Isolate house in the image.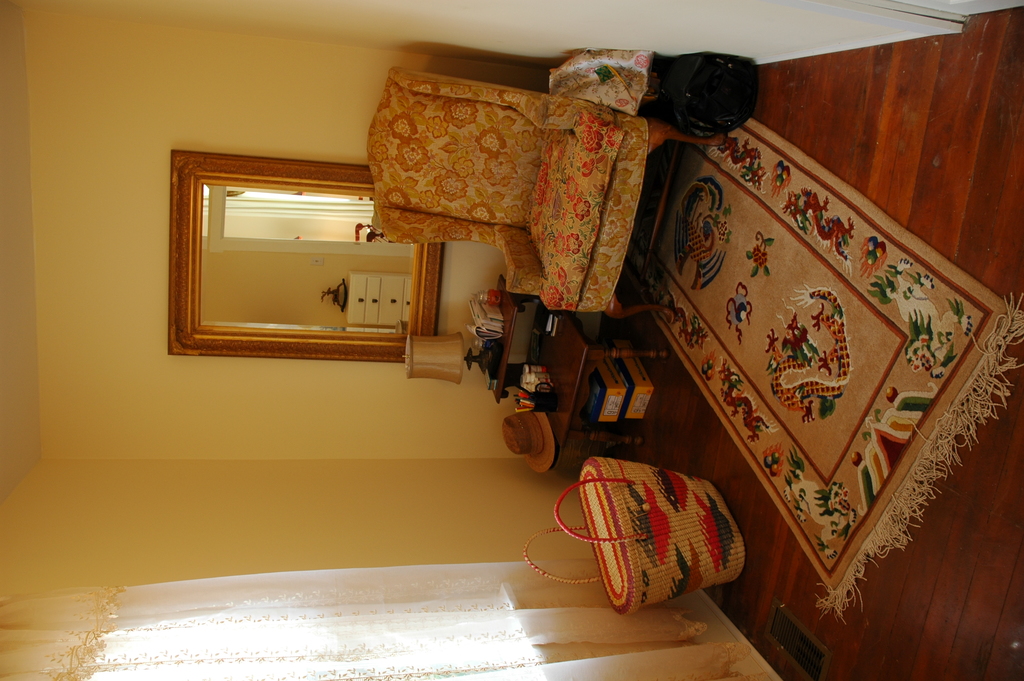
Isolated region: bbox=[0, 0, 1023, 680].
